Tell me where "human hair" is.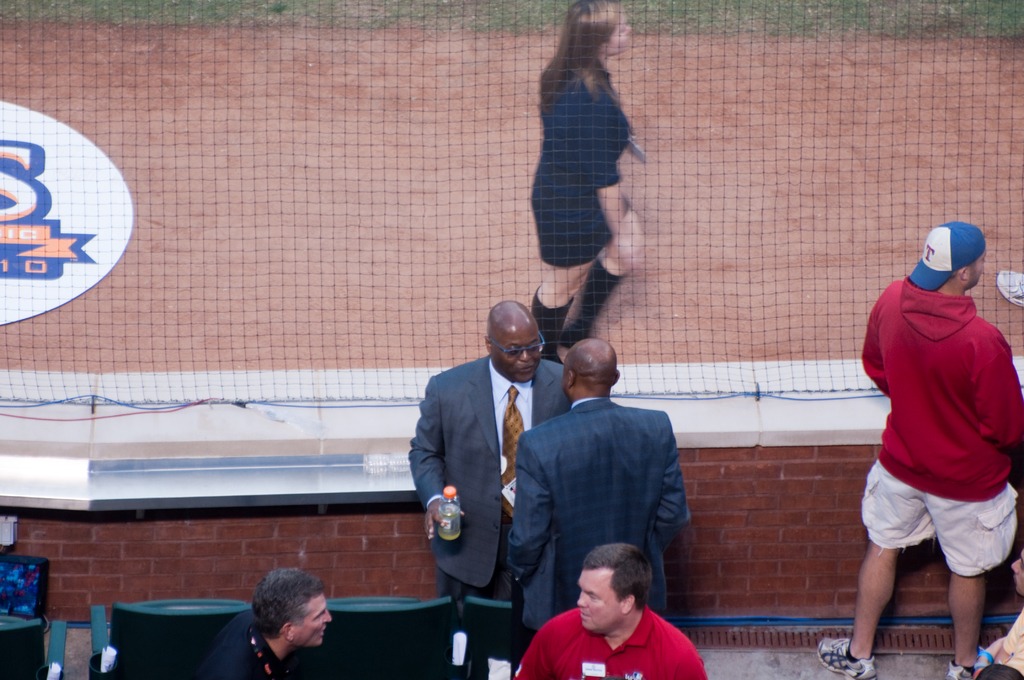
"human hair" is at <region>252, 568, 325, 639</region>.
